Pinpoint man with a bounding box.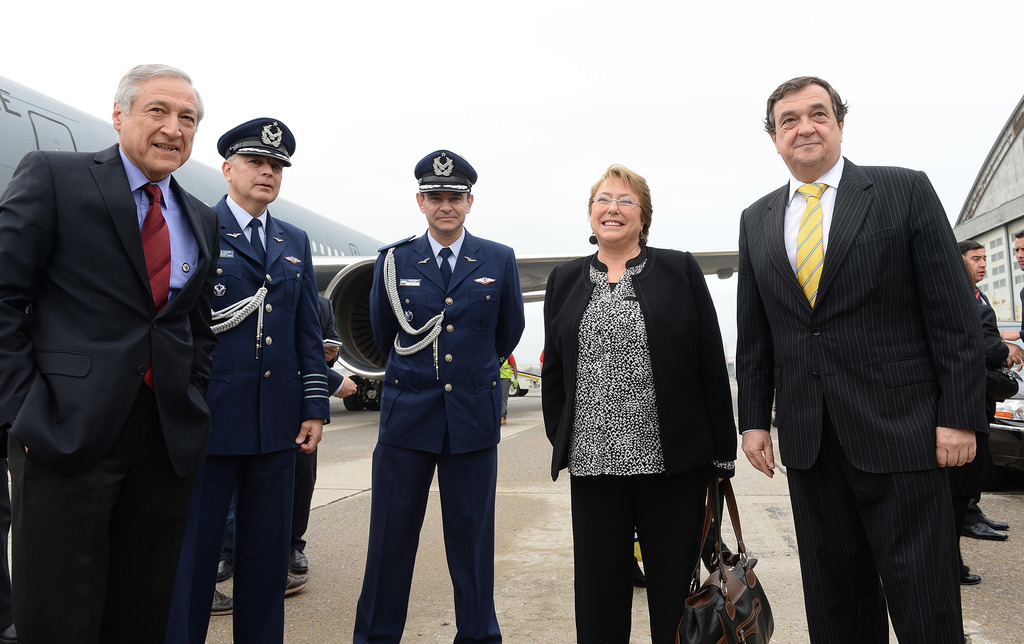
bbox=(732, 71, 991, 643).
